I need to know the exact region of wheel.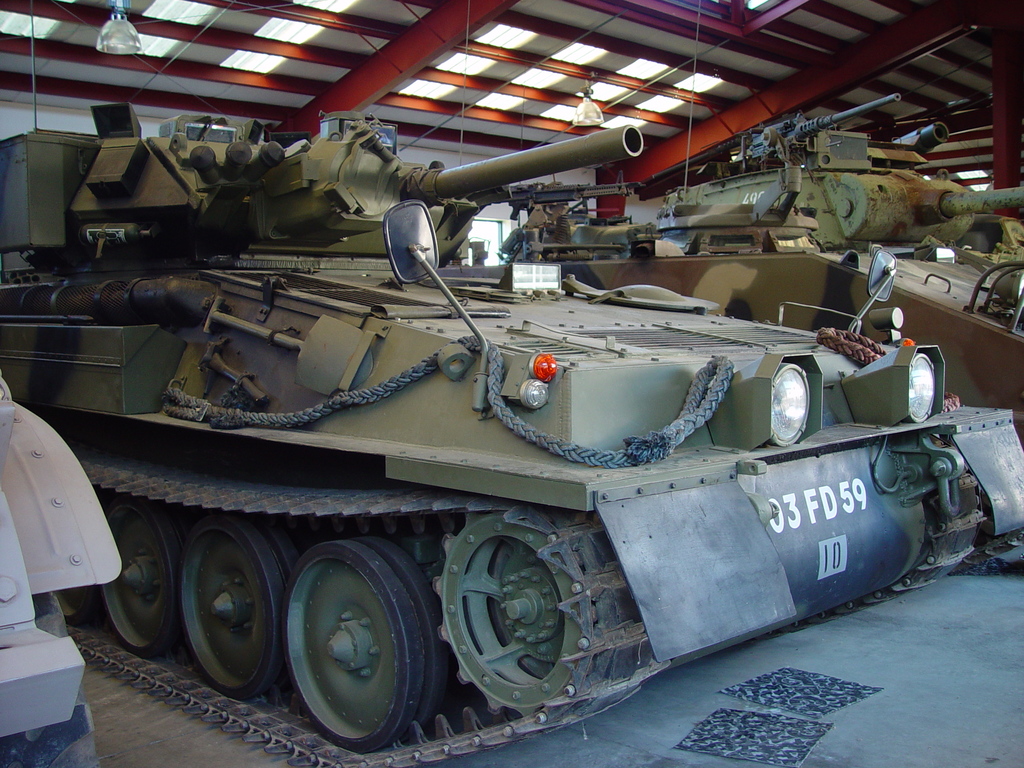
Region: Rect(438, 506, 577, 737).
